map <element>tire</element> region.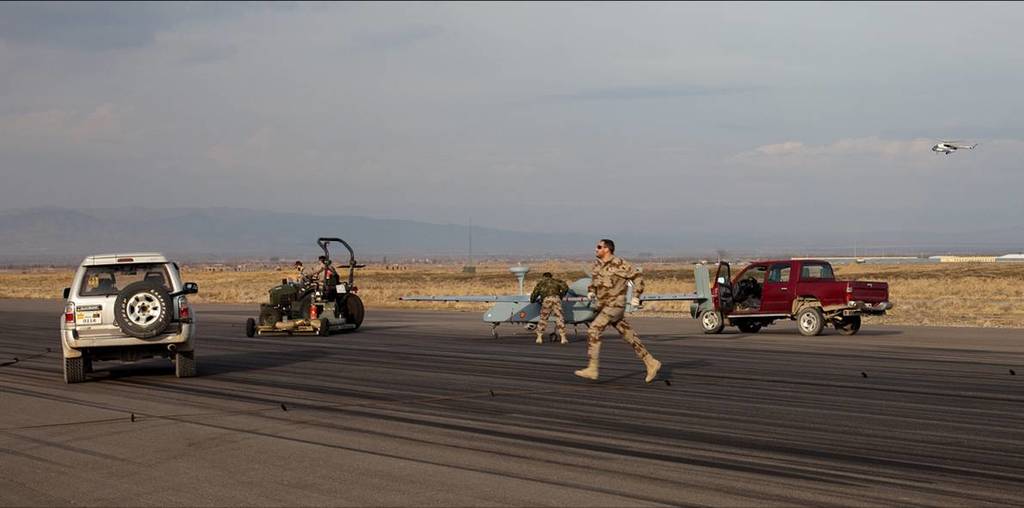
Mapped to pyautogui.locateOnScreen(301, 297, 323, 319).
